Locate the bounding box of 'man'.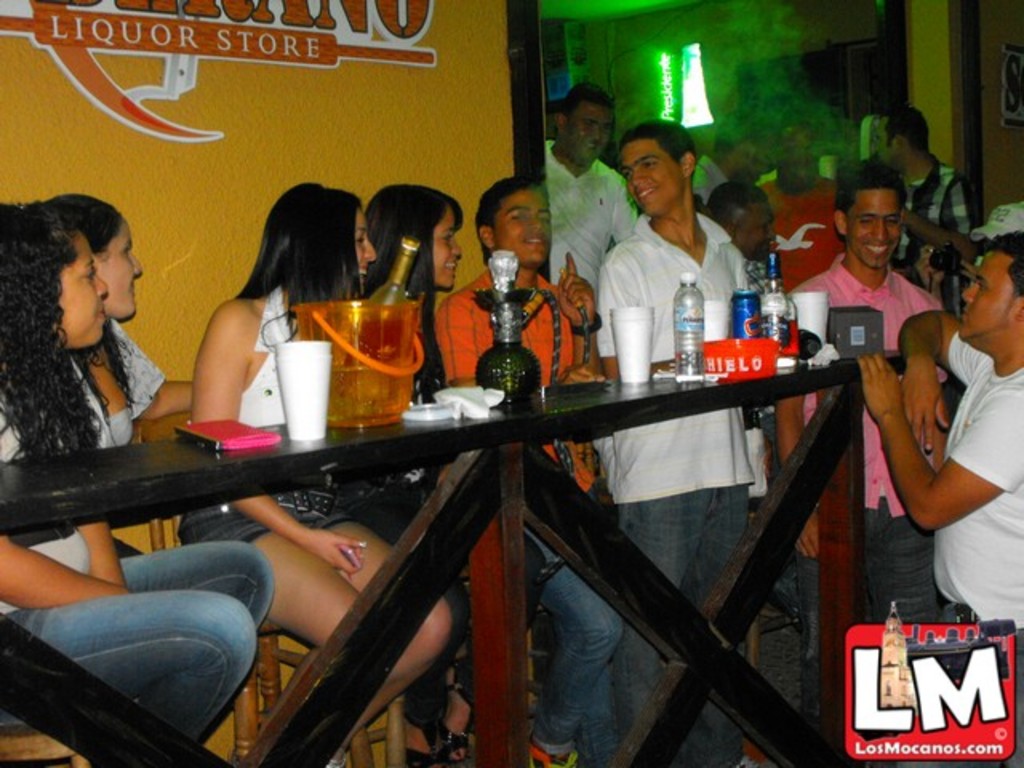
Bounding box: select_region(758, 118, 845, 285).
